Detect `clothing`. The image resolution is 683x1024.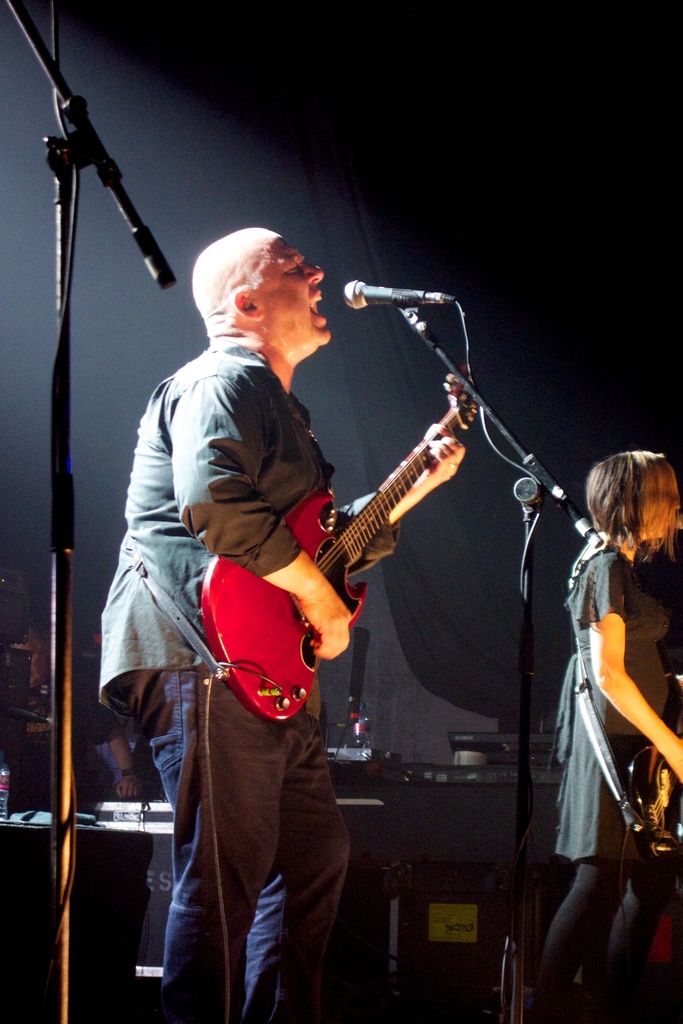
(554,545,671,857).
